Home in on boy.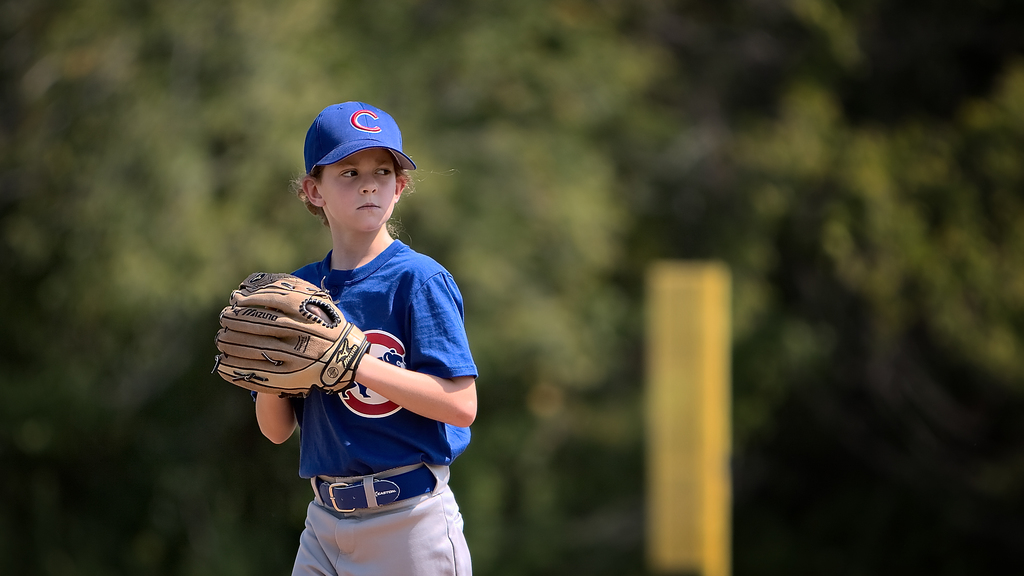
Homed in at [left=203, top=139, right=497, bottom=571].
